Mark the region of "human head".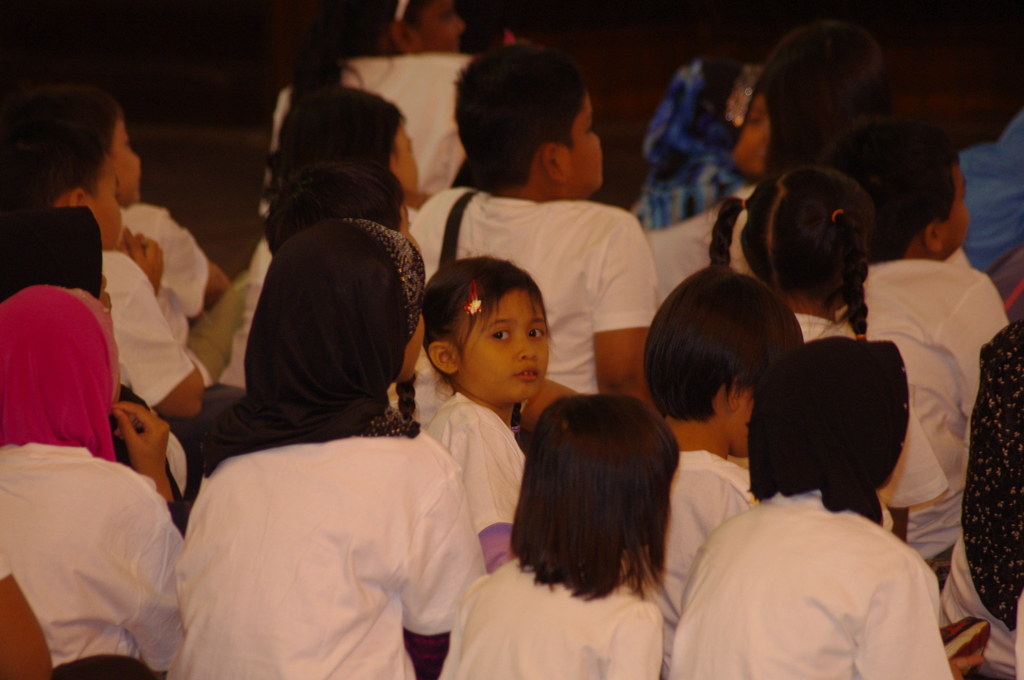
Region: <box>260,165,421,250</box>.
